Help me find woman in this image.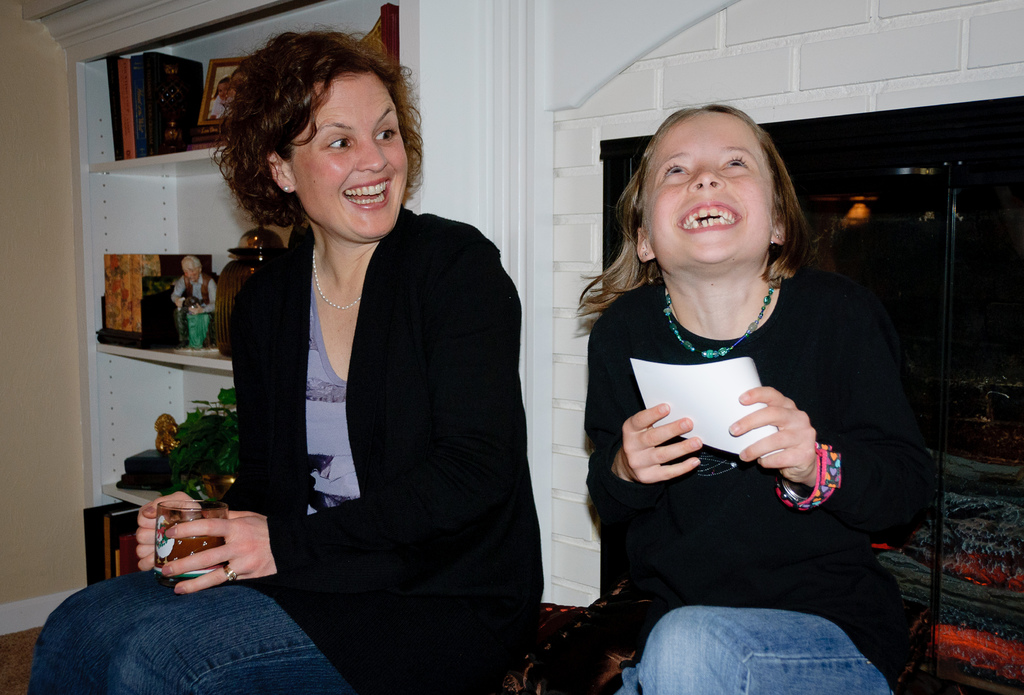
Found it: (left=201, top=37, right=524, bottom=694).
